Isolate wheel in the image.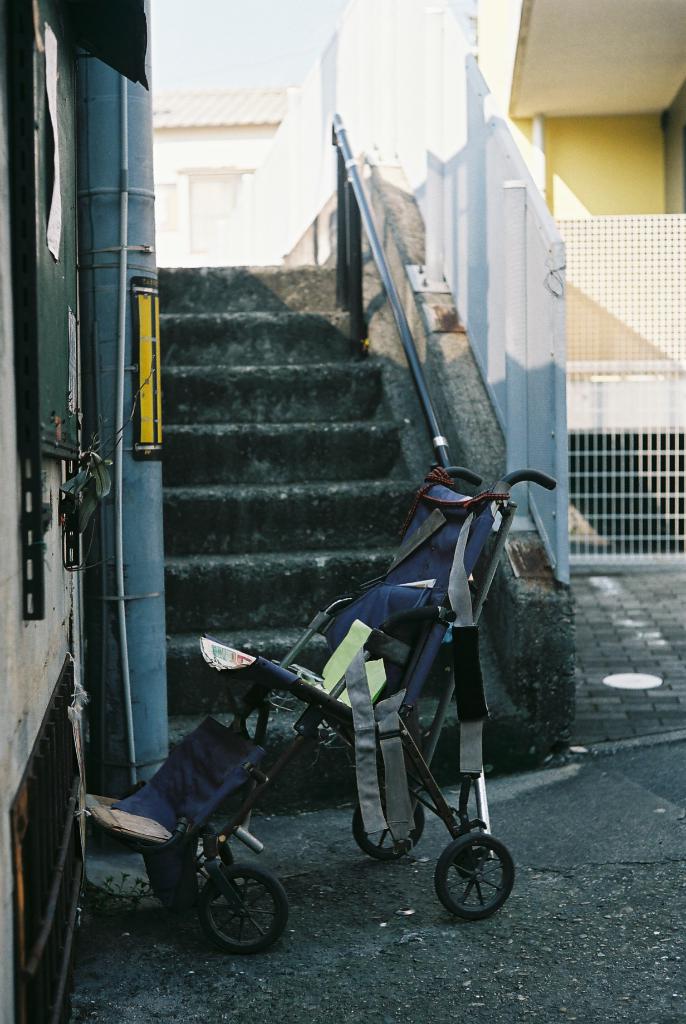
Isolated region: crop(183, 858, 273, 954).
